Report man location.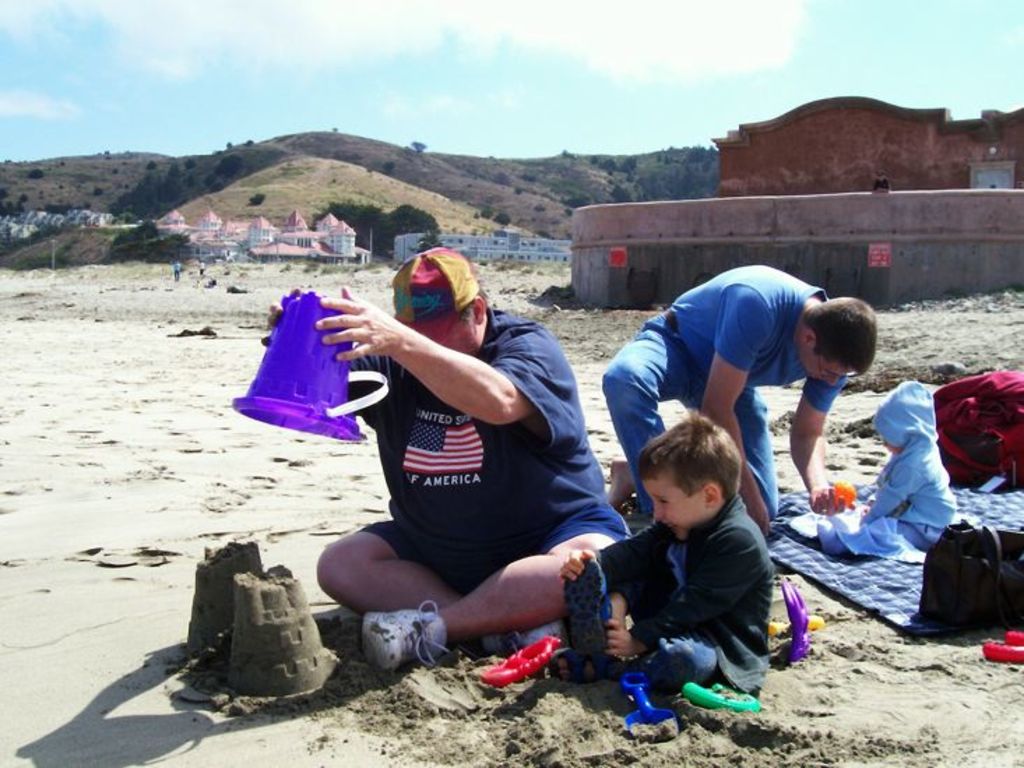
Report: <region>173, 260, 180, 281</region>.
